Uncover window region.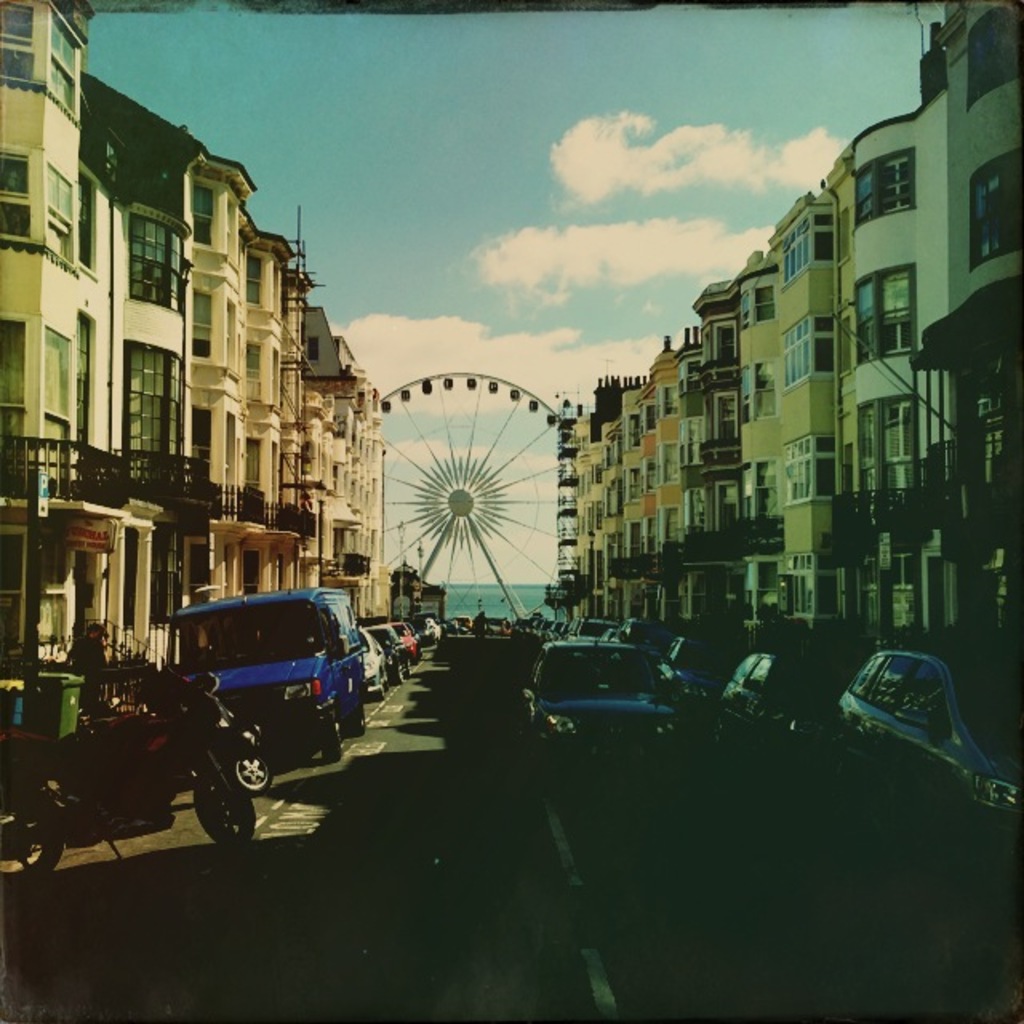
Uncovered: 123,341,190,482.
